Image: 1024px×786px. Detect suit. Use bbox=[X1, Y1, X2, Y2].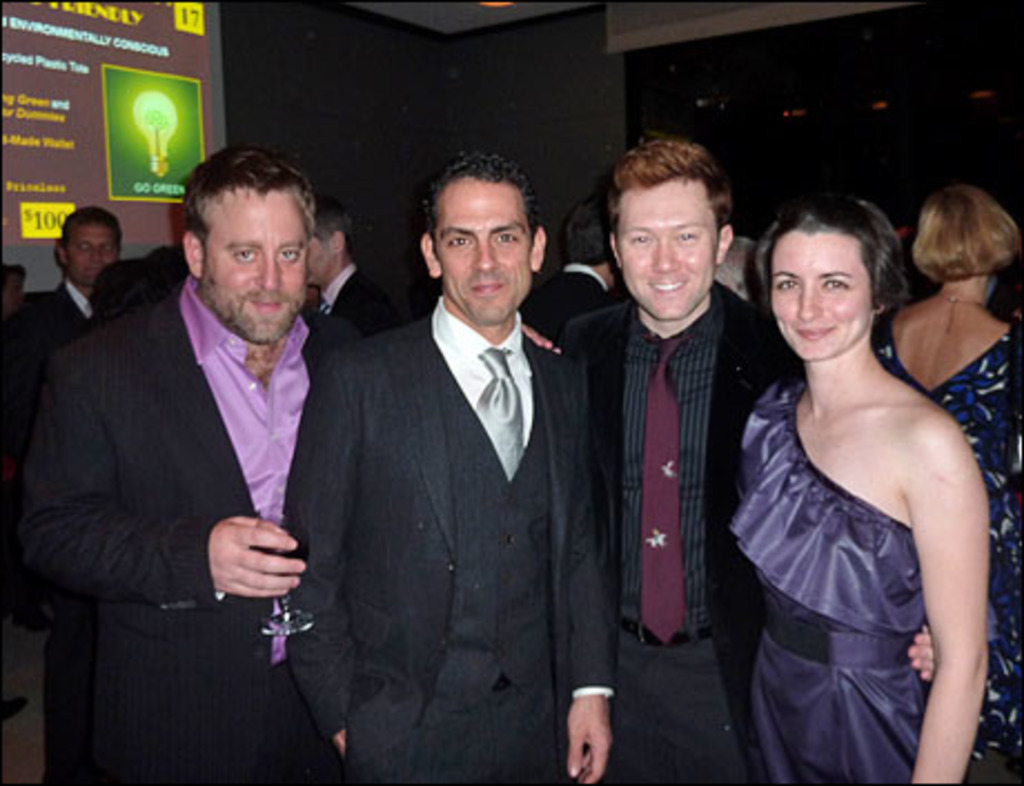
bbox=[309, 249, 401, 352].
